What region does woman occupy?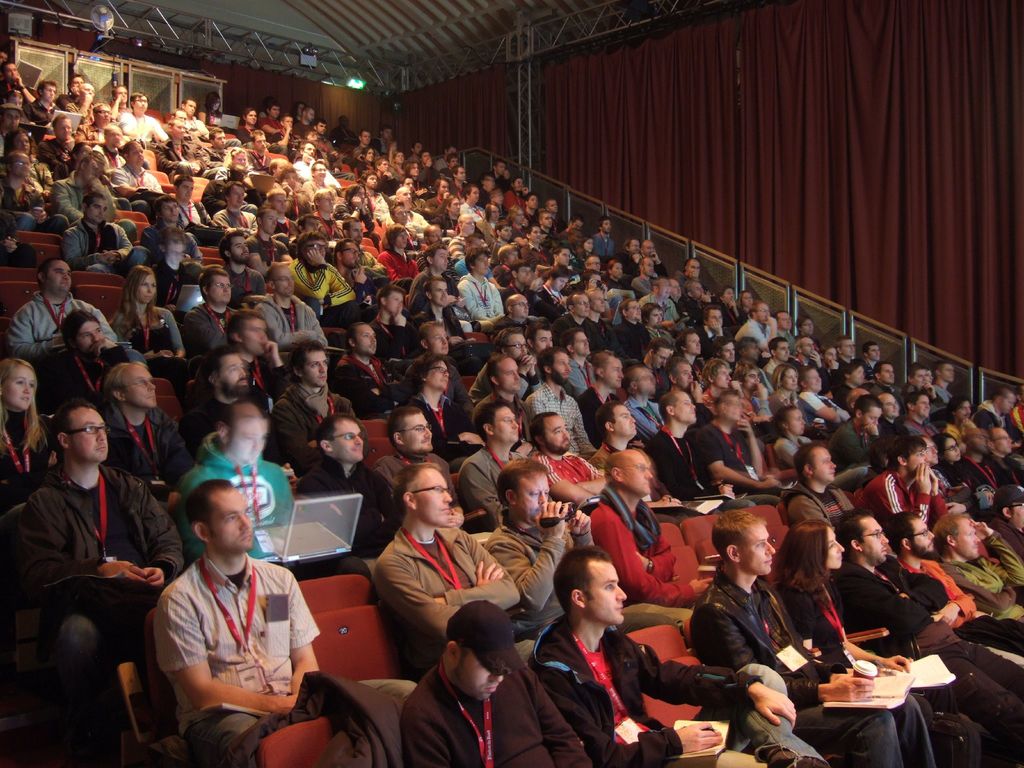
0:356:52:501.
